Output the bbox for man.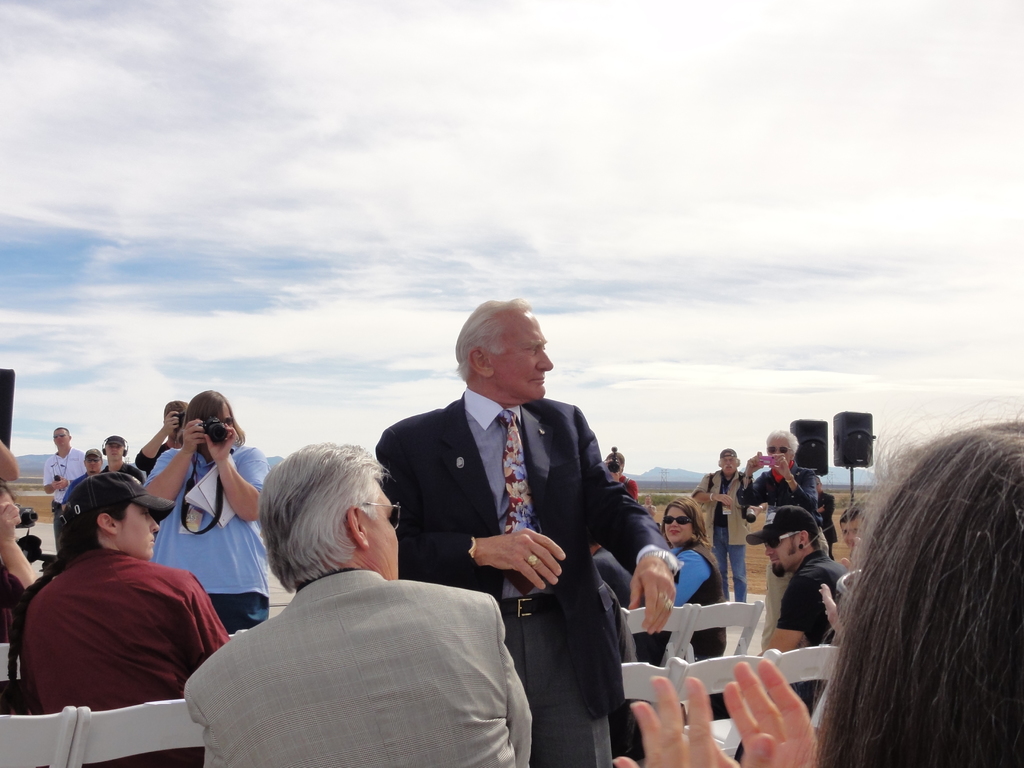
737 504 850 760.
